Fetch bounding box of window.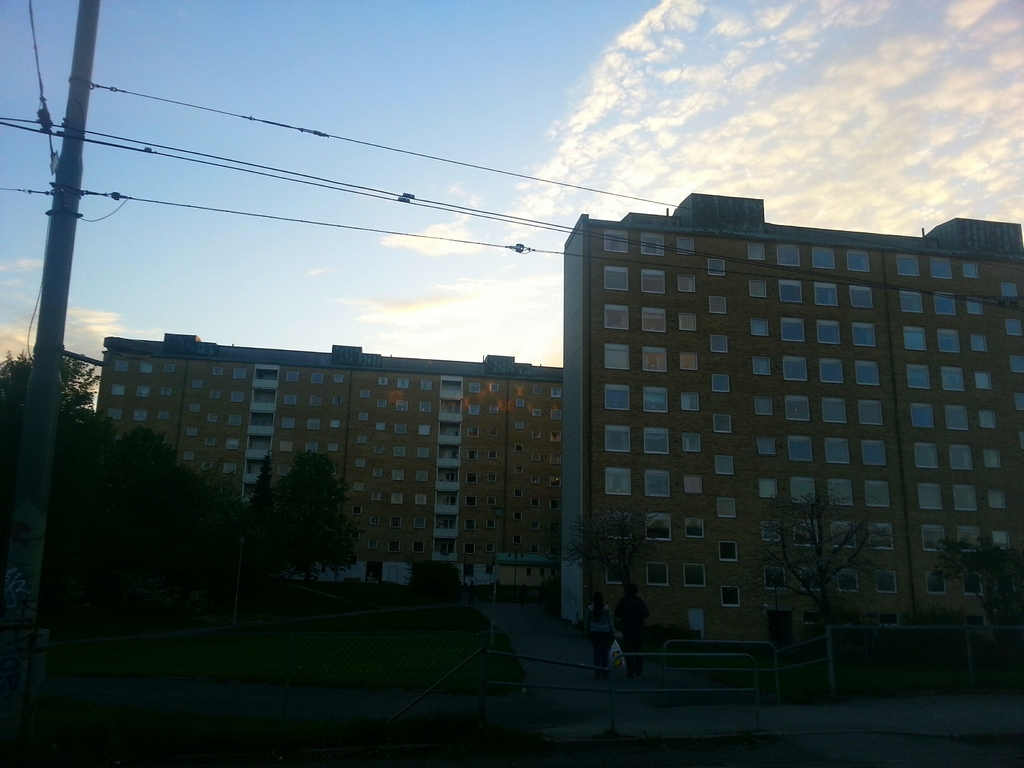
Bbox: detection(205, 437, 218, 444).
